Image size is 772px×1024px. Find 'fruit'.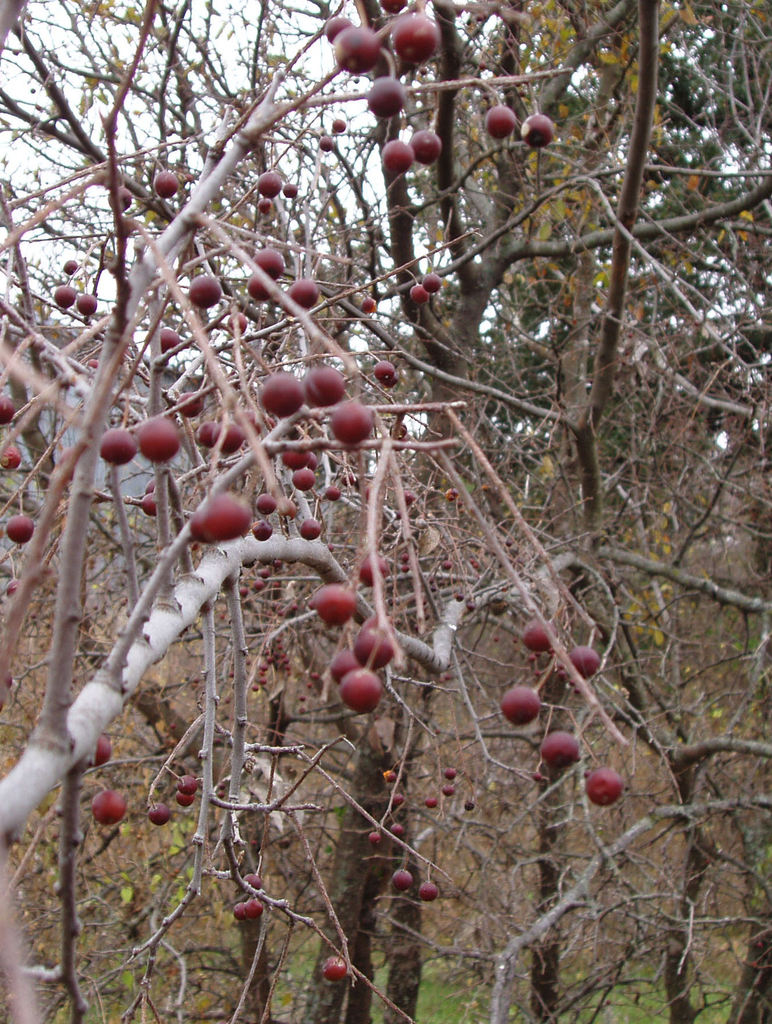
bbox=(390, 794, 405, 804).
